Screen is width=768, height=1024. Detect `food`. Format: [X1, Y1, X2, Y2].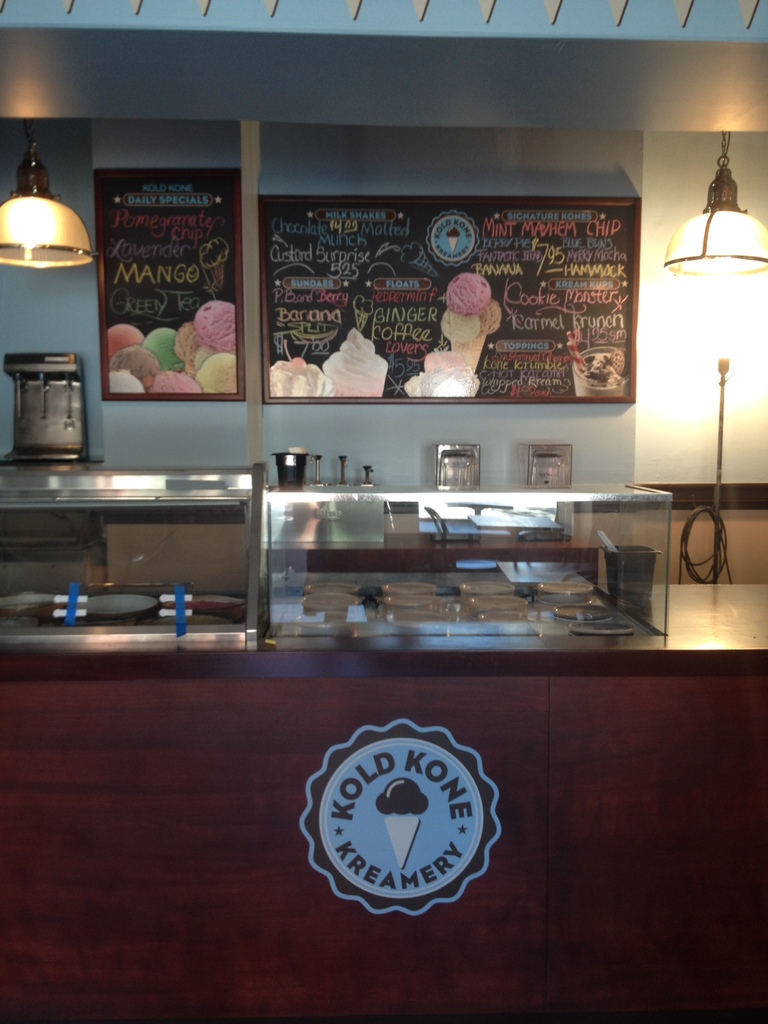
[200, 237, 229, 289].
